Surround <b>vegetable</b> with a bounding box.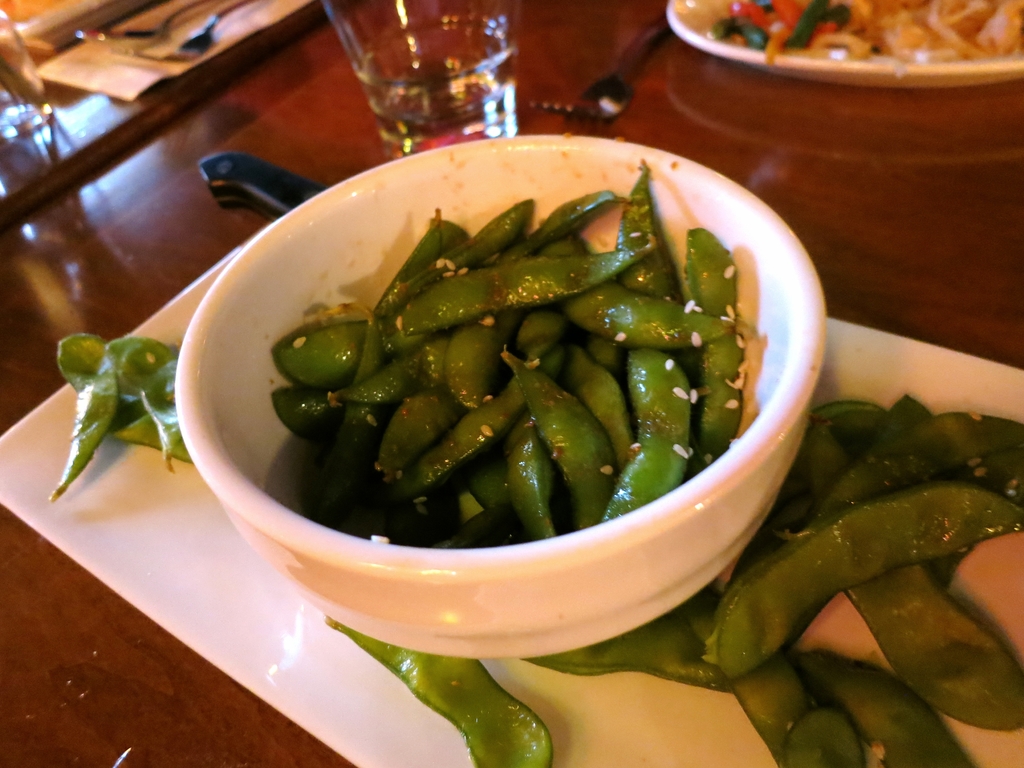
select_region(714, 482, 1021, 676).
